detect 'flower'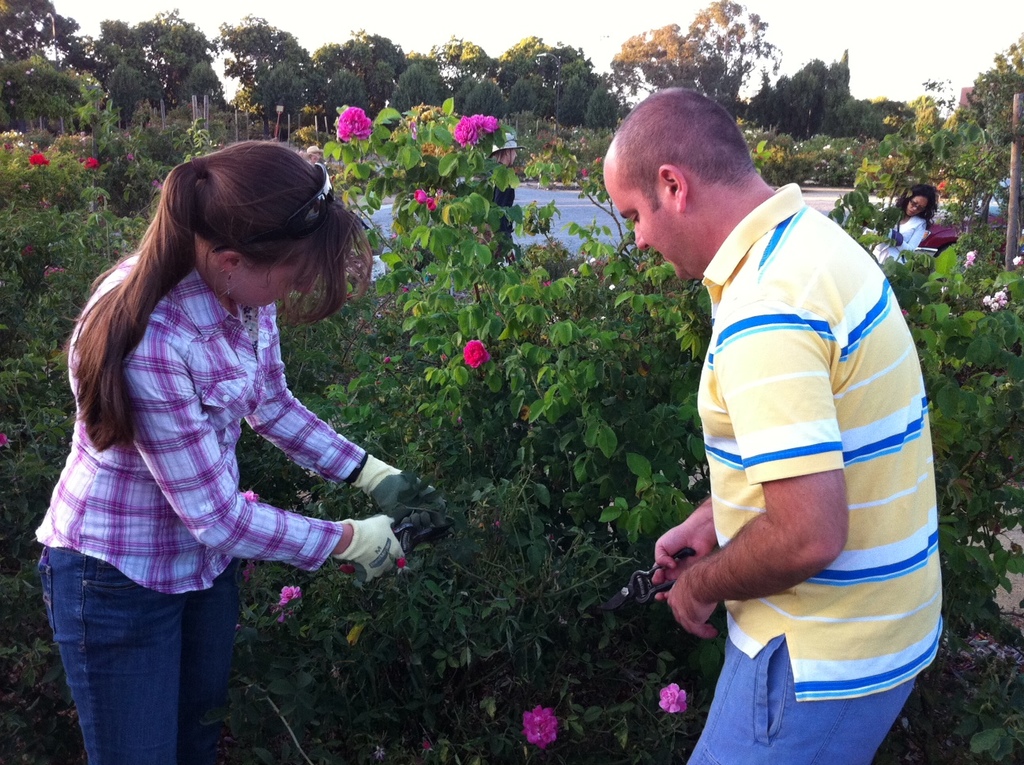
detection(0, 430, 8, 447)
